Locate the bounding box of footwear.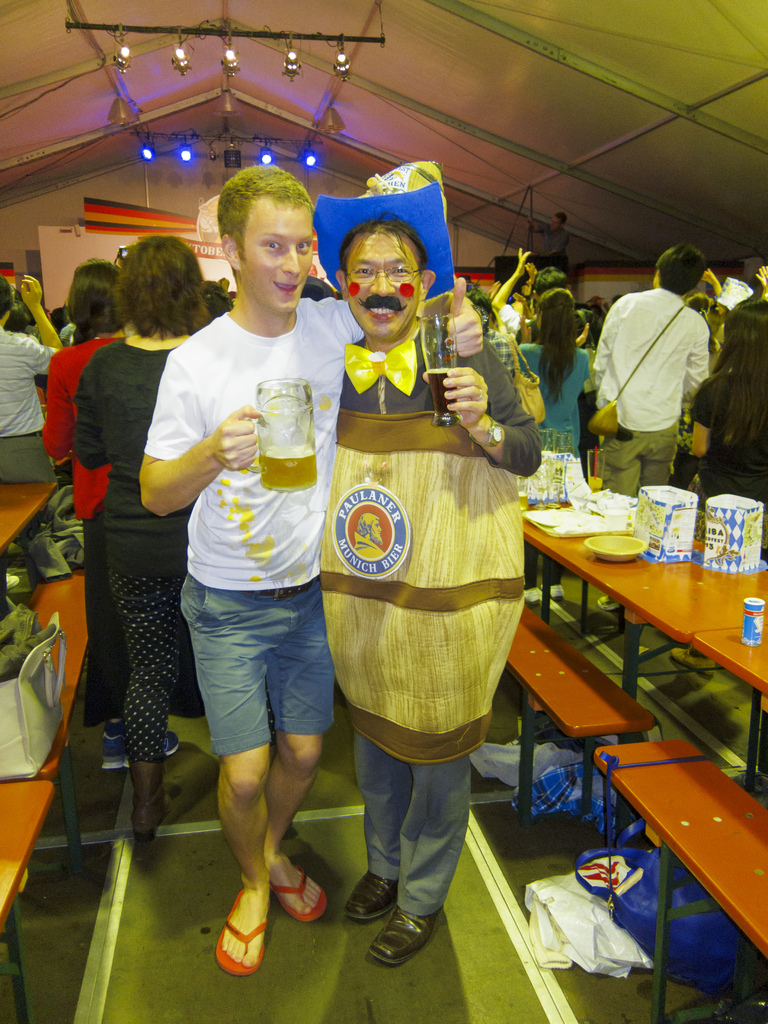
Bounding box: region(131, 757, 167, 850).
